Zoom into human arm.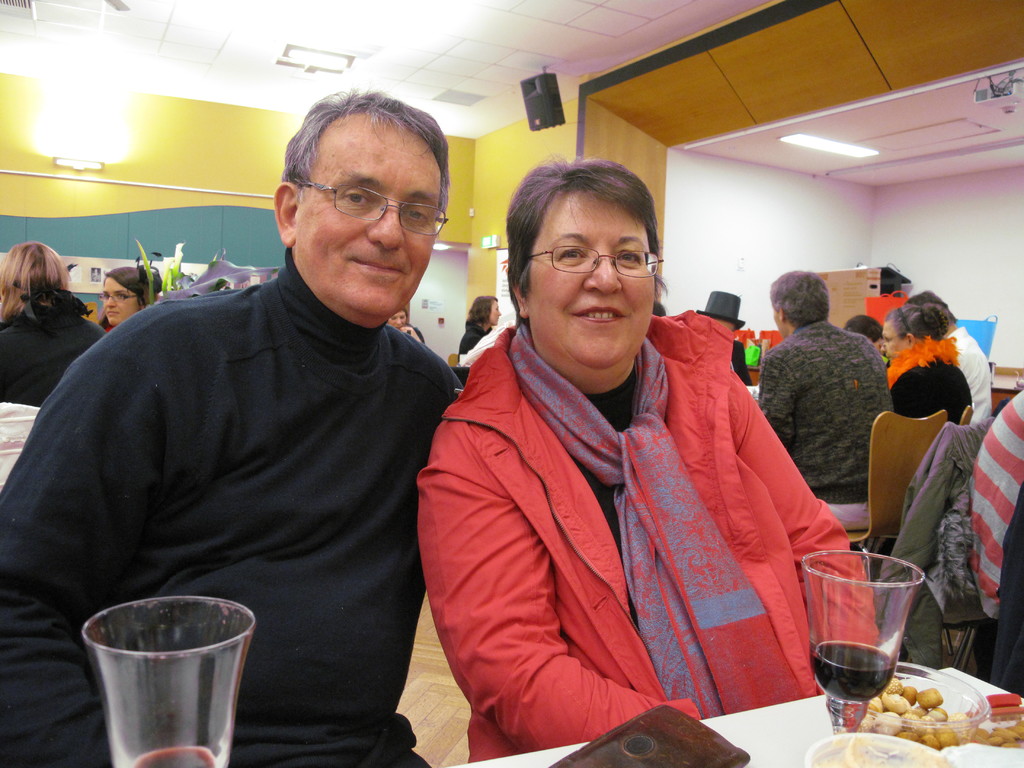
Zoom target: bbox=[755, 351, 796, 452].
